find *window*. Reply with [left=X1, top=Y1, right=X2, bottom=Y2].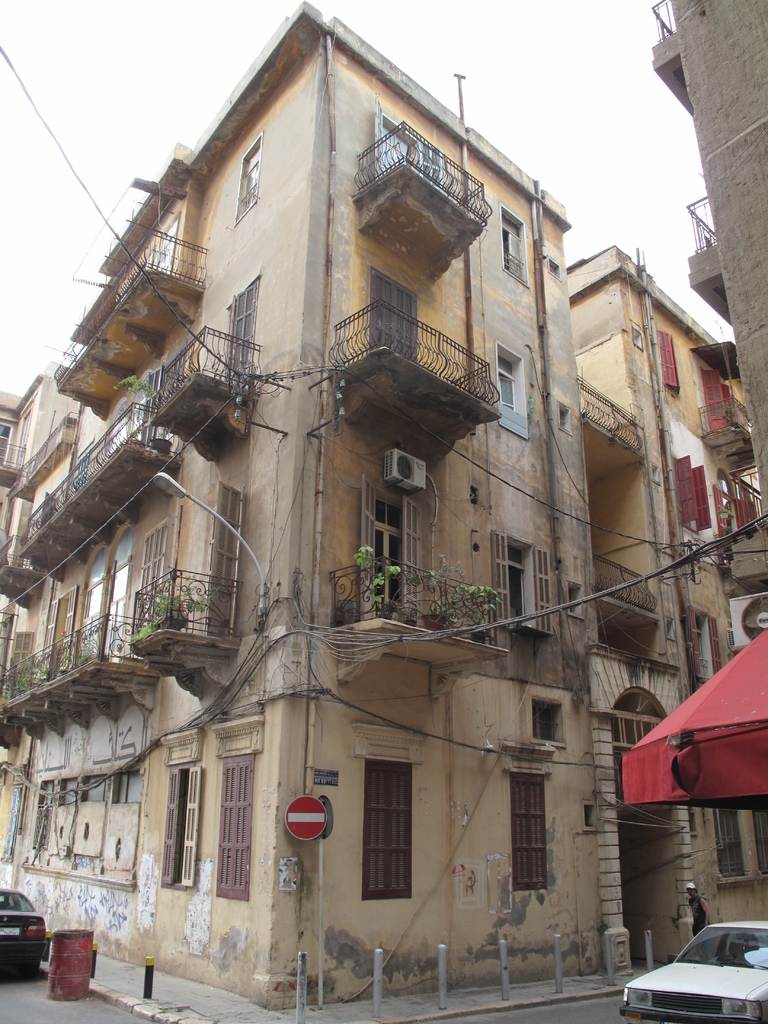
[left=358, top=753, right=412, bottom=908].
